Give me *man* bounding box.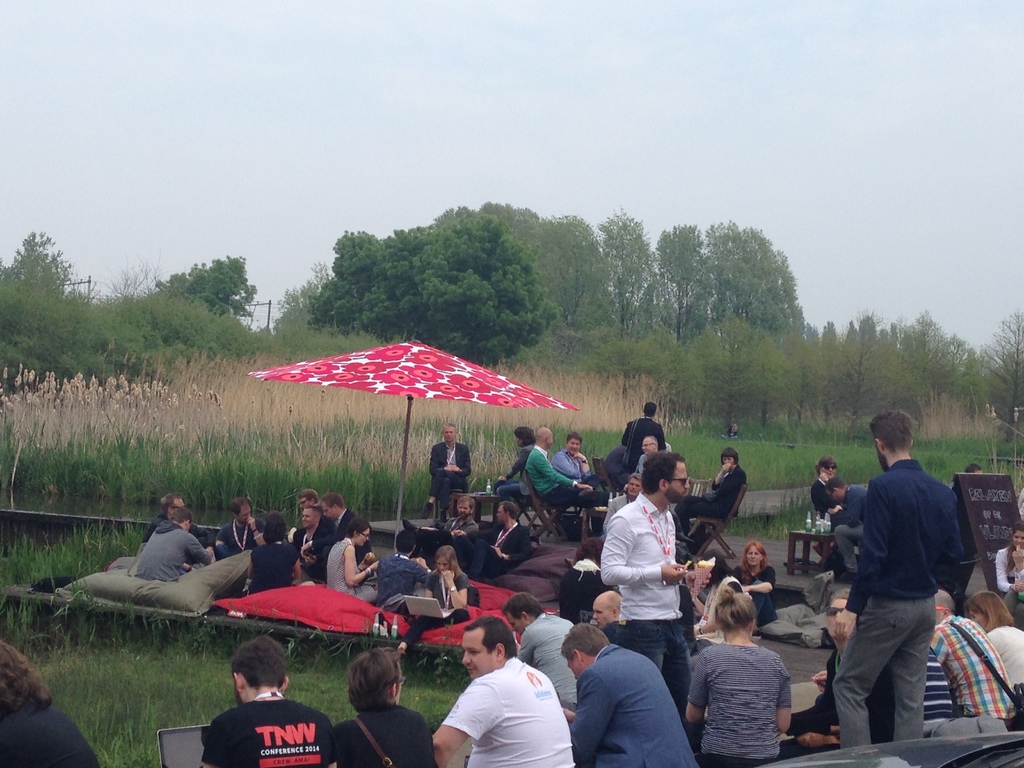
region(523, 426, 614, 512).
